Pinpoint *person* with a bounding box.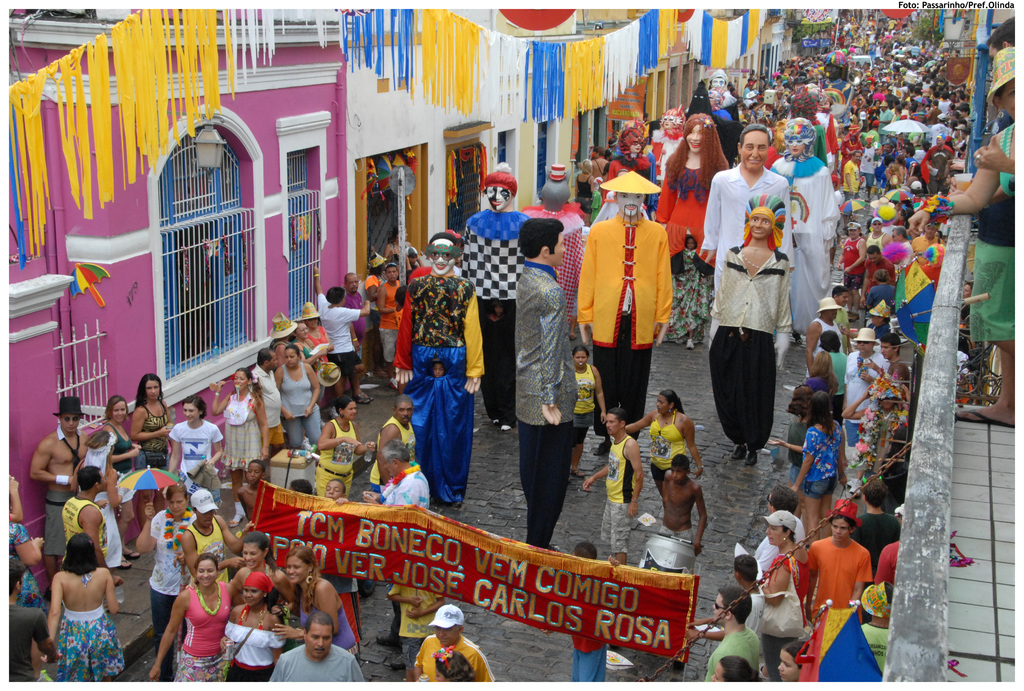
BBox(291, 322, 329, 424).
